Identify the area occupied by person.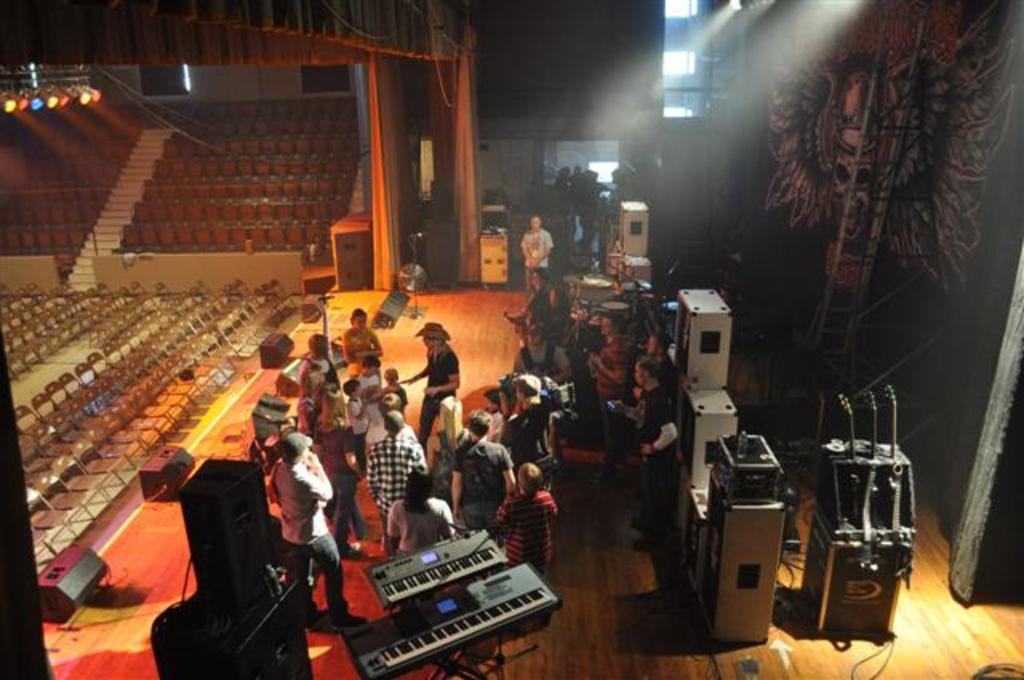
Area: bbox=[486, 458, 558, 586].
